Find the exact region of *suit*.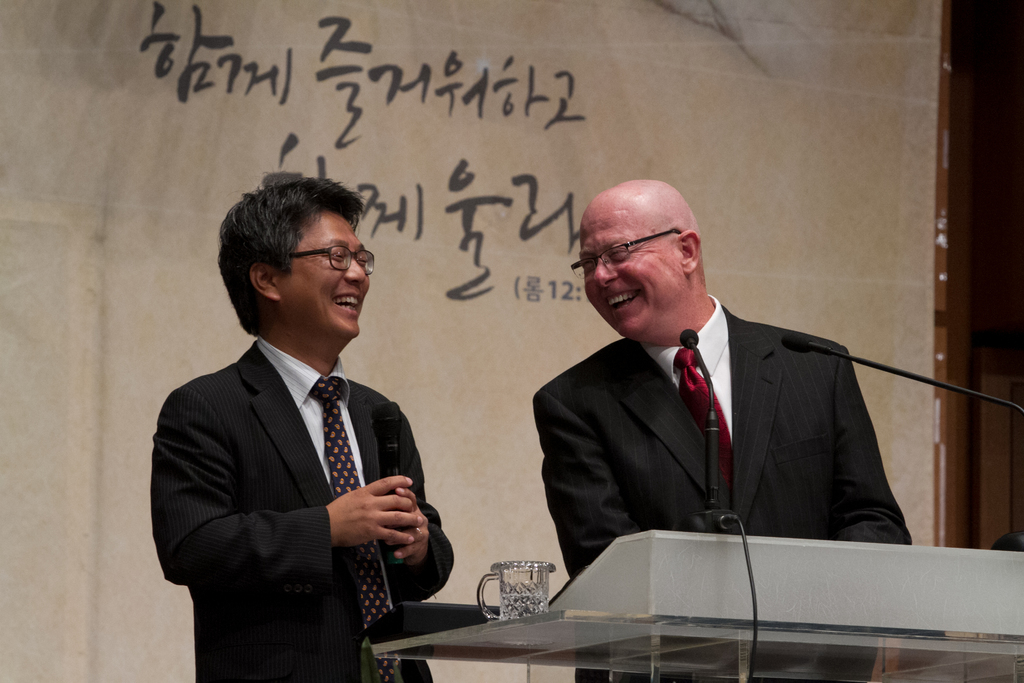
Exact region: 533:297:912:682.
